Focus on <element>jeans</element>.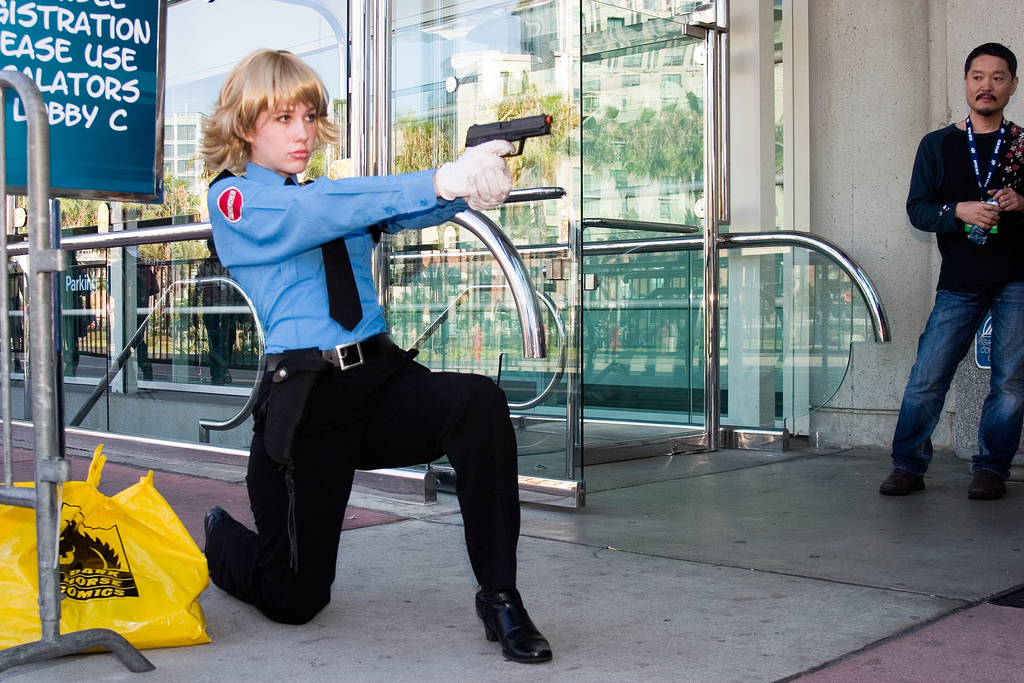
Focused at box(893, 281, 1015, 457).
